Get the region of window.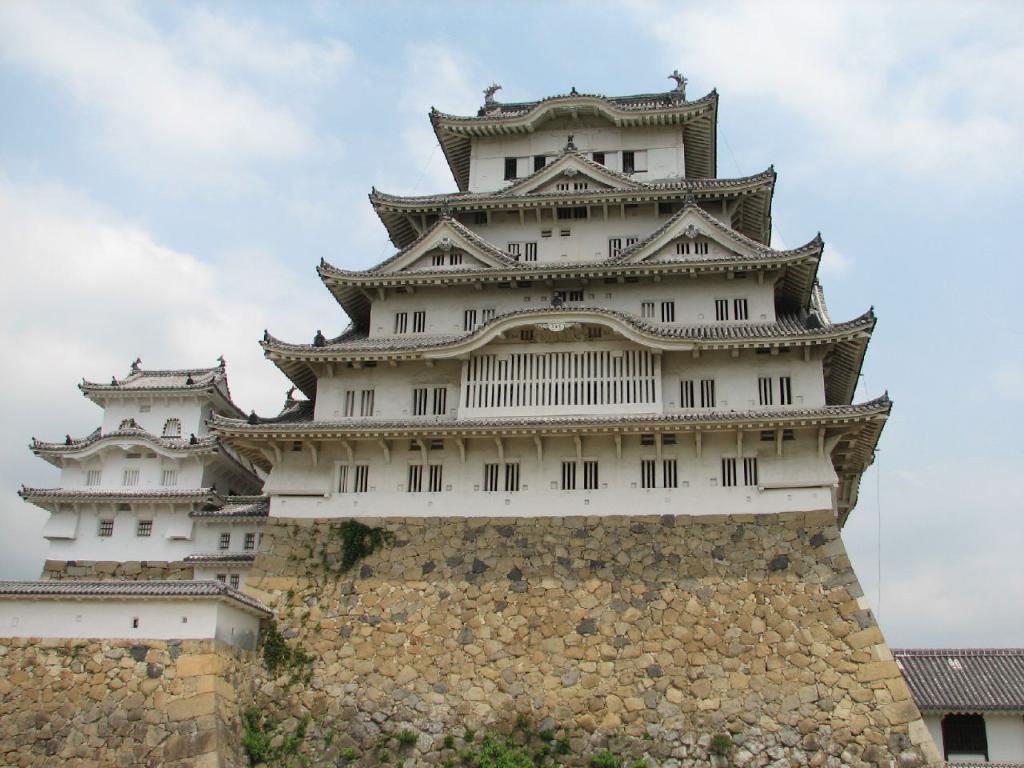
bbox(755, 369, 793, 406).
